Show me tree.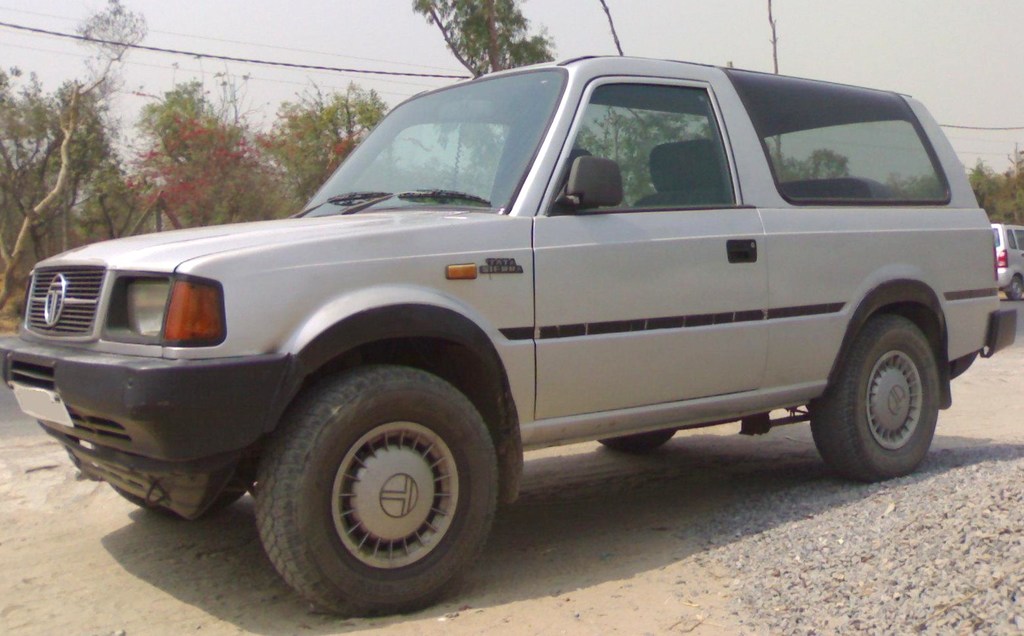
tree is here: (404,0,570,73).
